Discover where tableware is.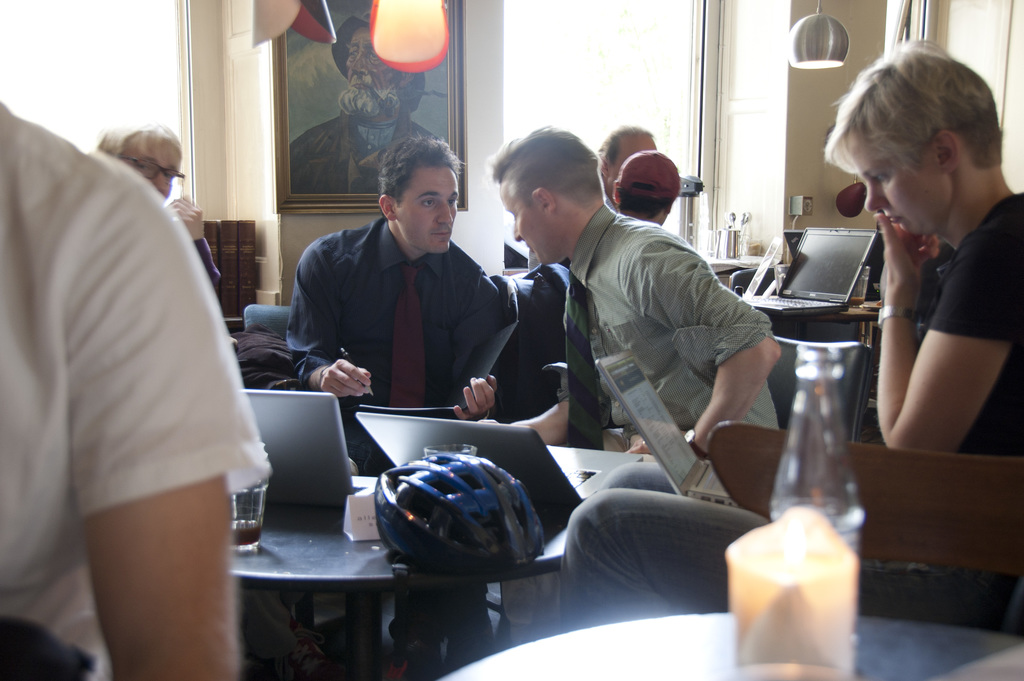
Discovered at x1=772, y1=263, x2=792, y2=296.
